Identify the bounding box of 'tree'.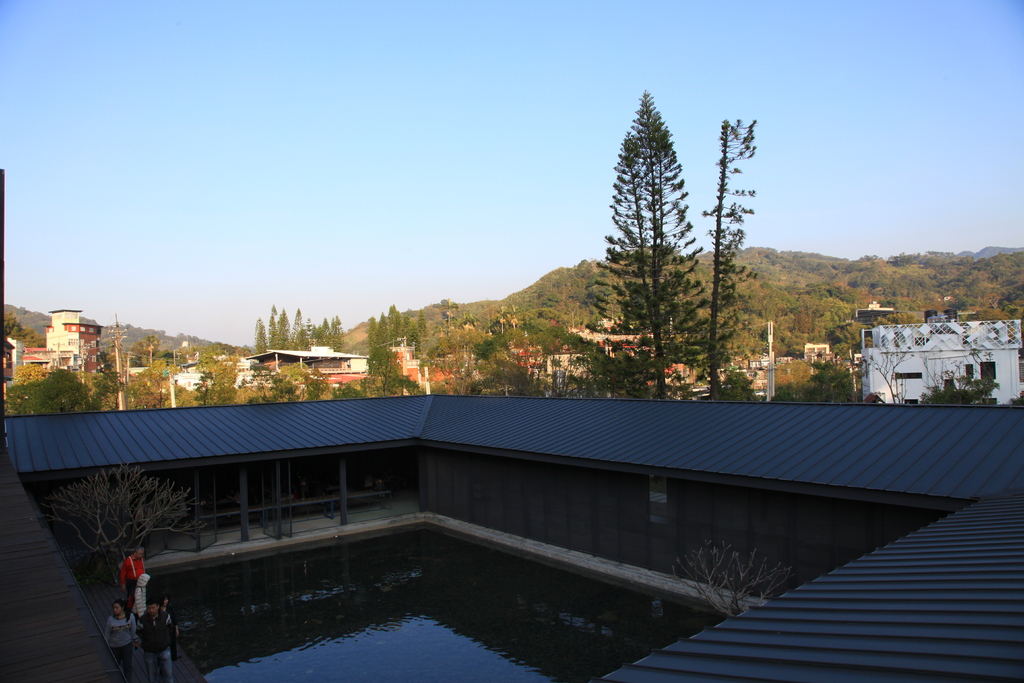
l=764, t=344, r=861, b=404.
